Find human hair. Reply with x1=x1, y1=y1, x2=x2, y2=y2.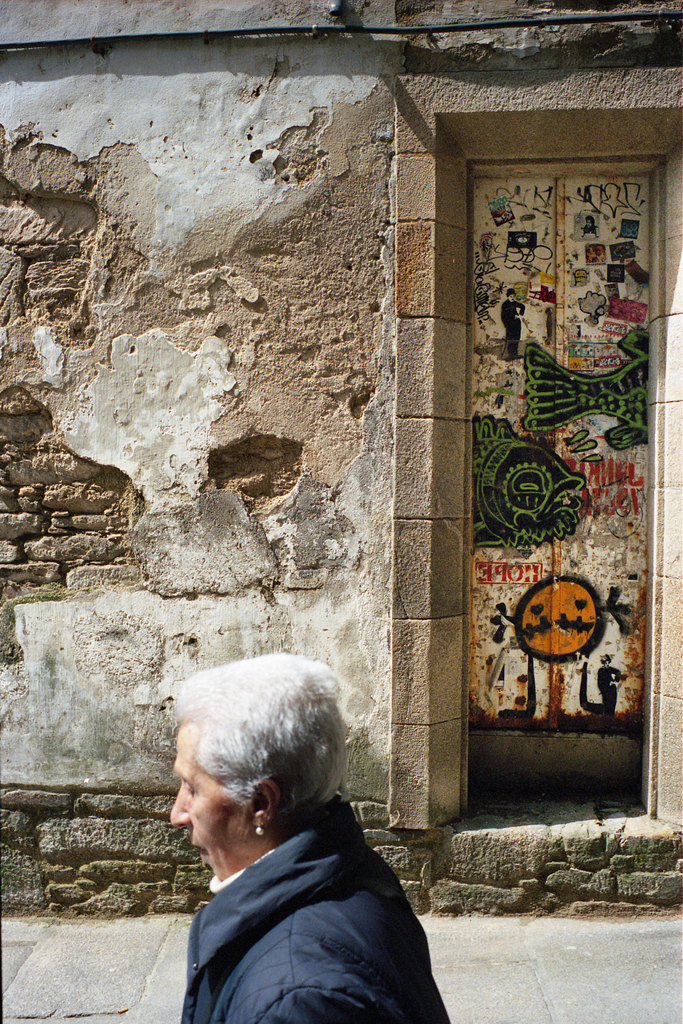
x1=176, y1=667, x2=345, y2=871.
